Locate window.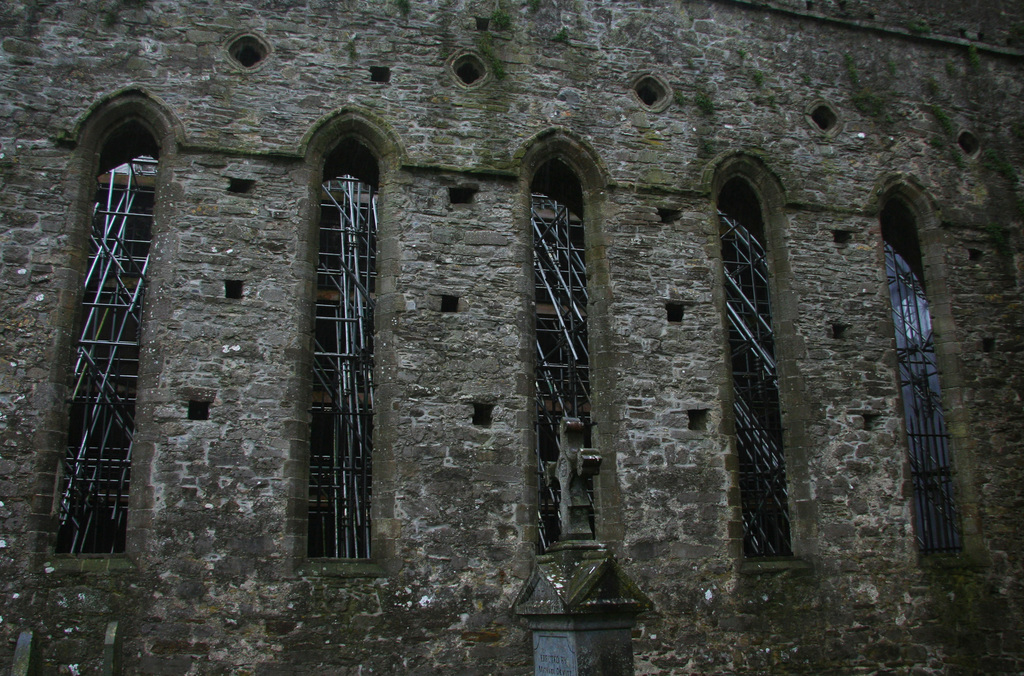
Bounding box: bbox=(739, 179, 796, 559).
